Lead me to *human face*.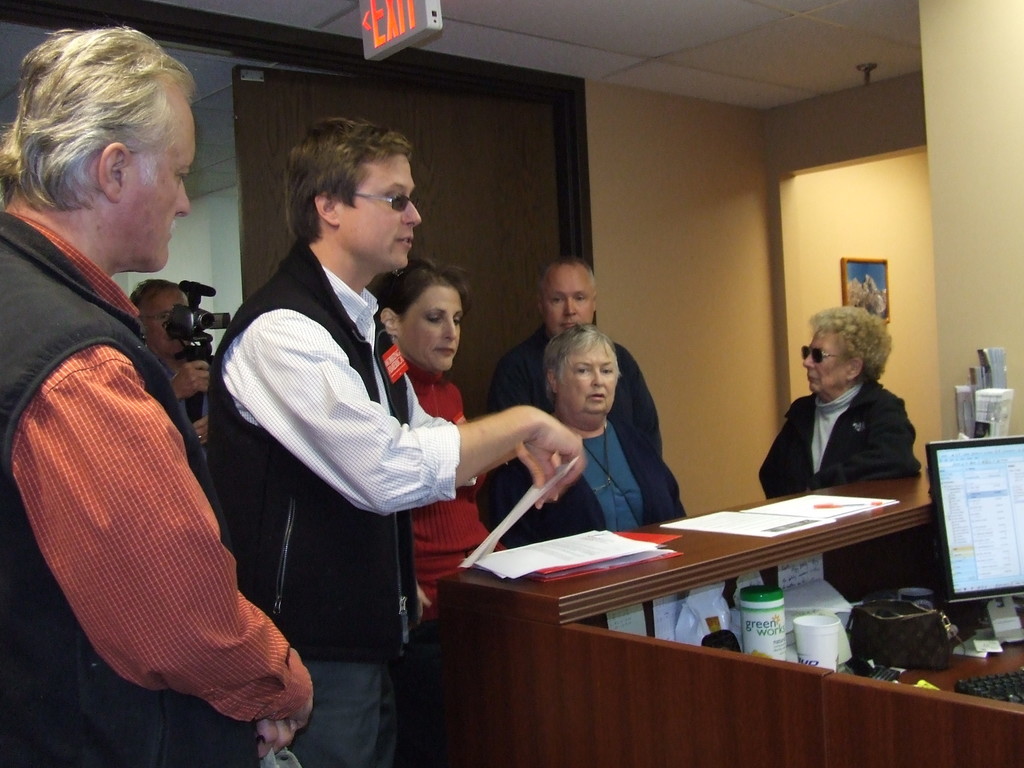
Lead to [554,339,621,412].
